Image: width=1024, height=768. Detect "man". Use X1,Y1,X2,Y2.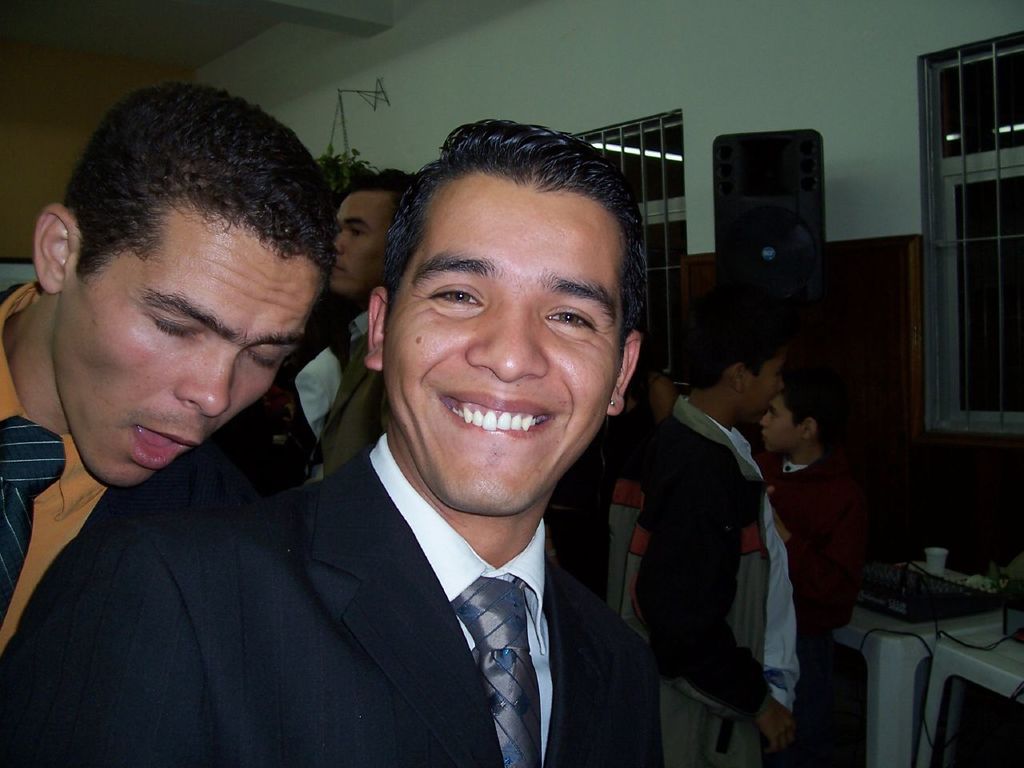
286,173,418,475.
